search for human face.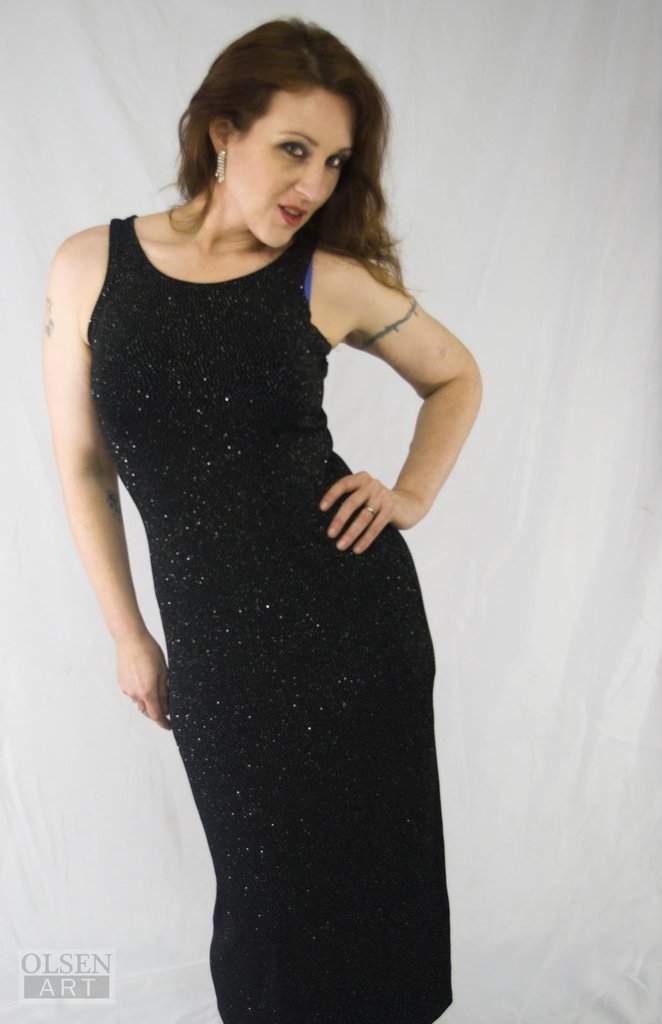
Found at 224 76 345 255.
